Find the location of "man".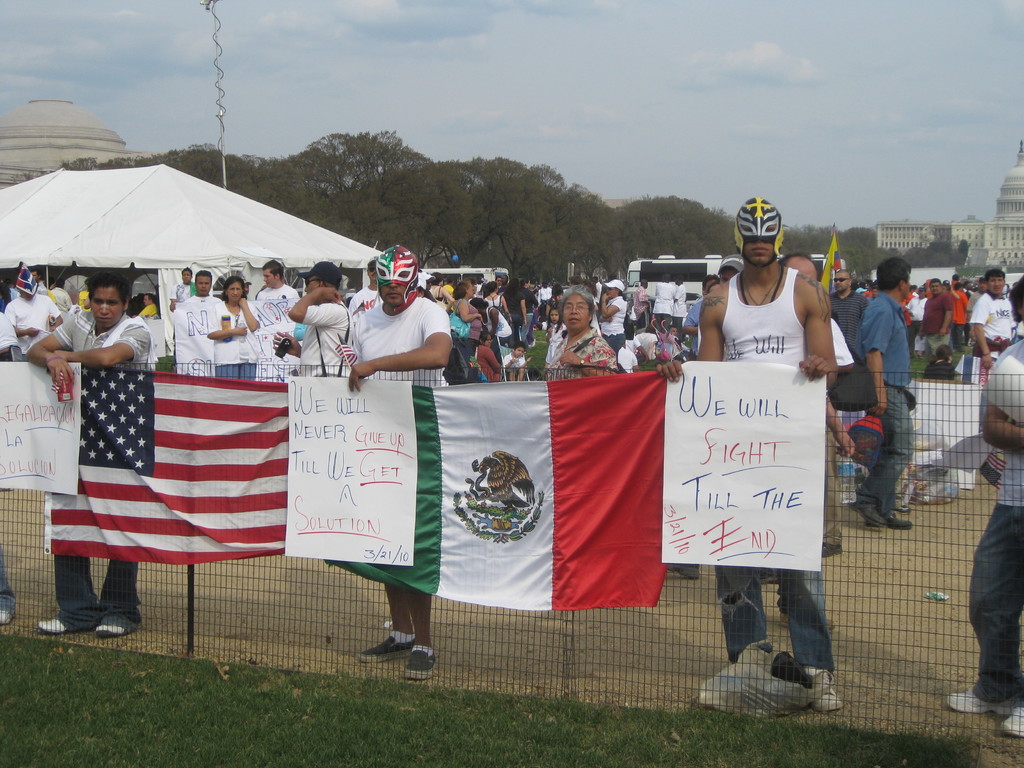
Location: region(965, 275, 988, 344).
